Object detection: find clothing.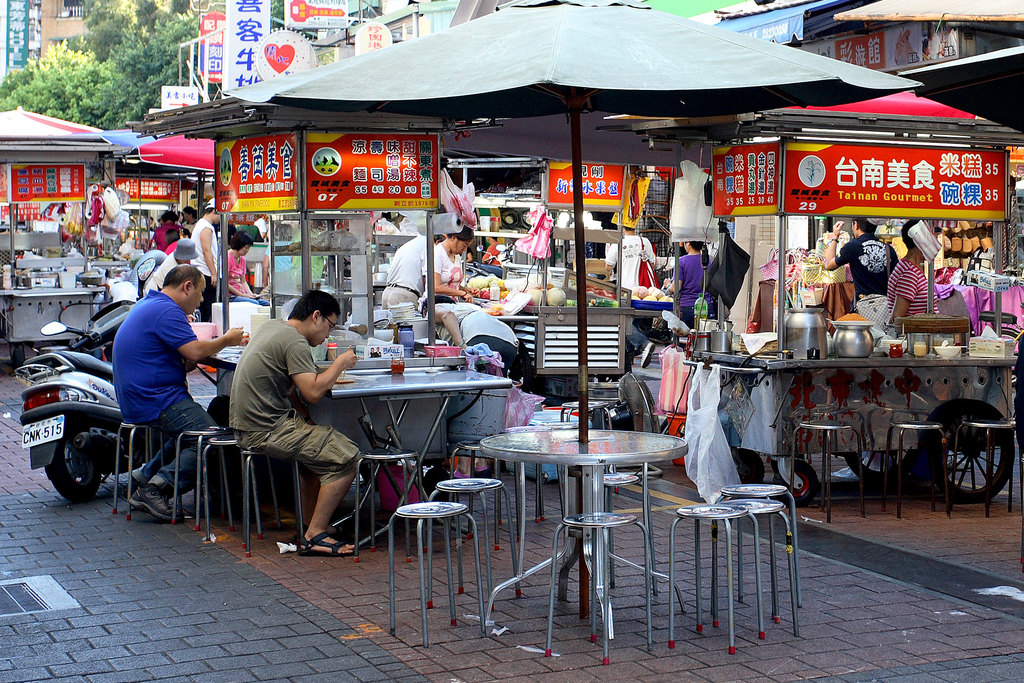
(x1=216, y1=293, x2=359, y2=541).
